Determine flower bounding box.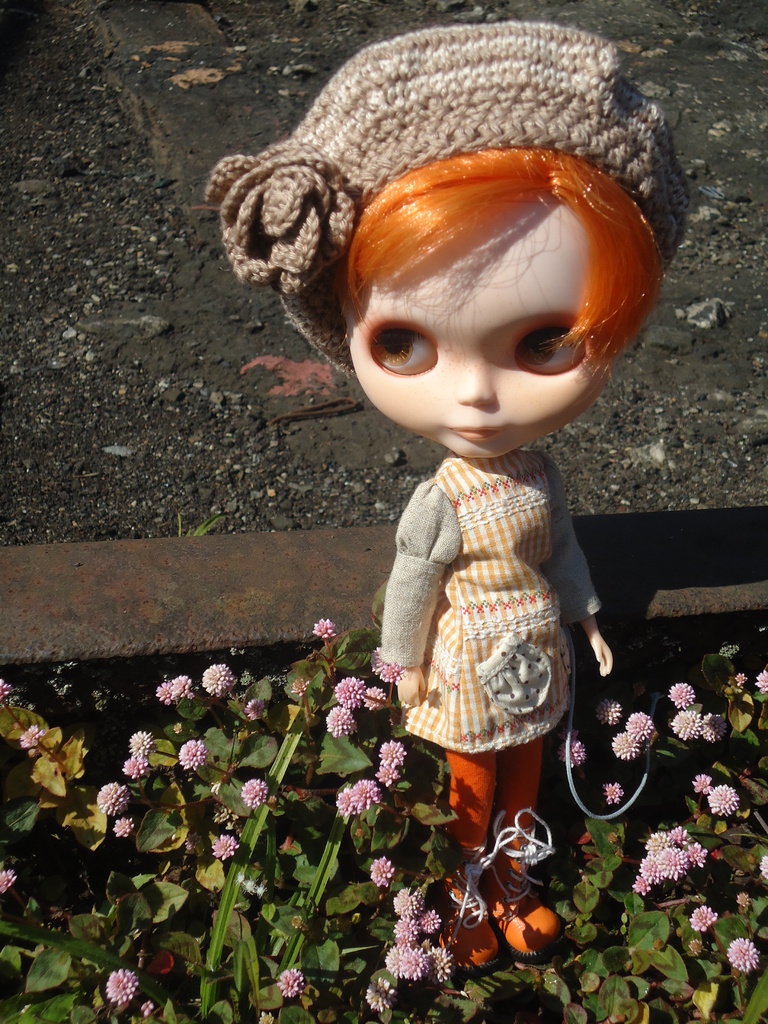
Determined: box=[370, 858, 393, 890].
